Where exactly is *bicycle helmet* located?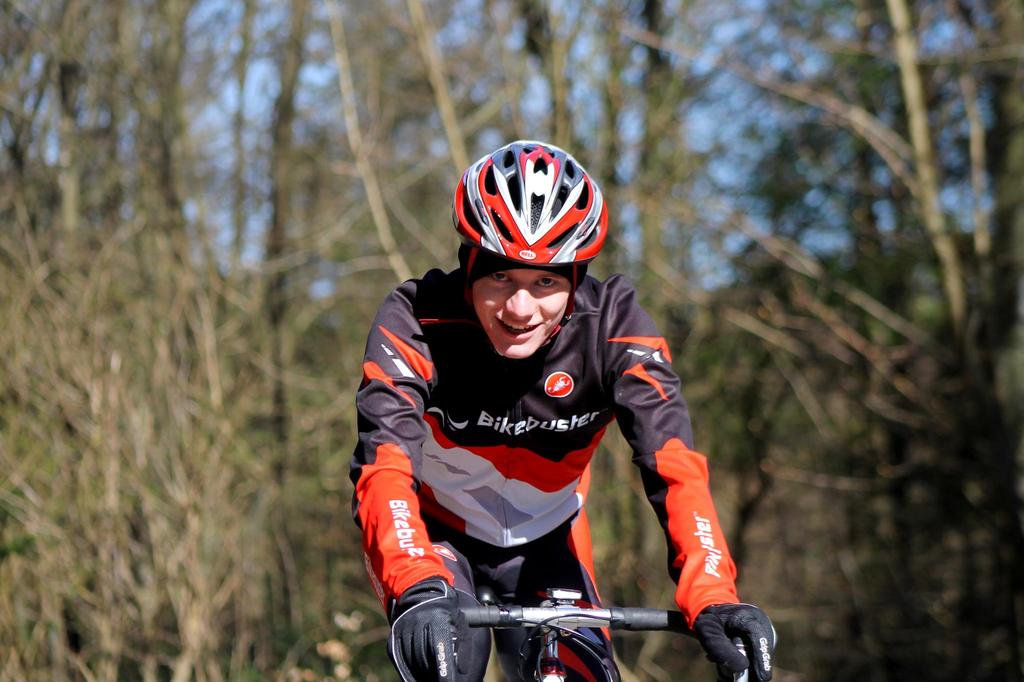
Its bounding box is Rect(456, 143, 605, 361).
